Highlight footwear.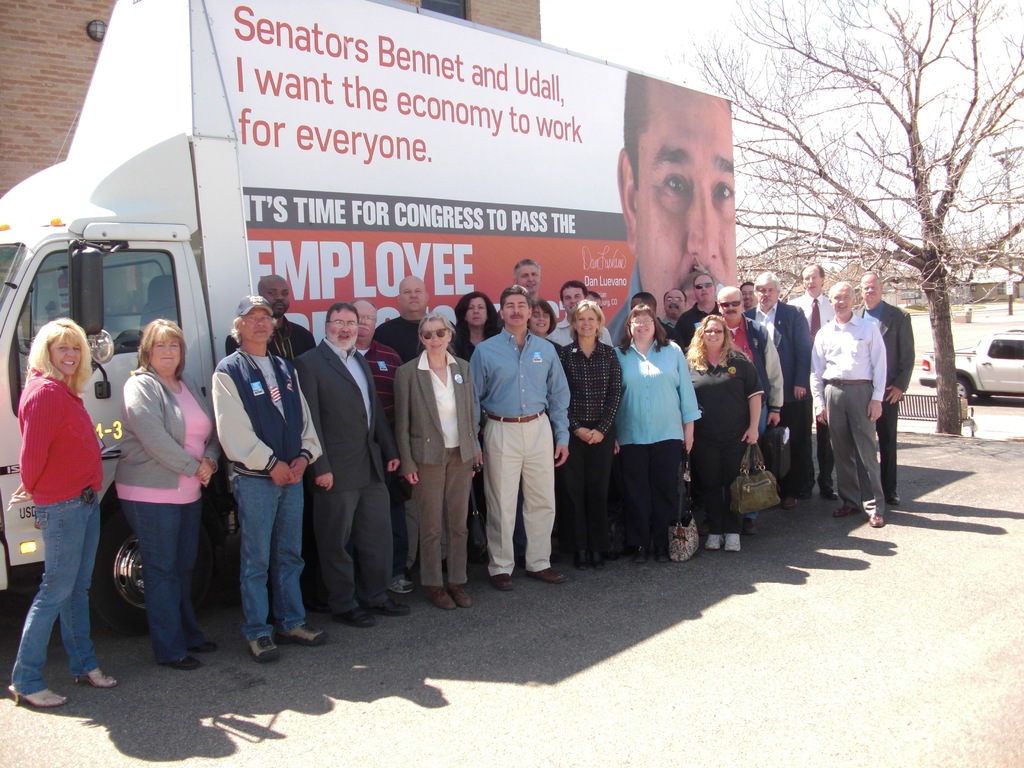
Highlighted region: 450,584,472,608.
